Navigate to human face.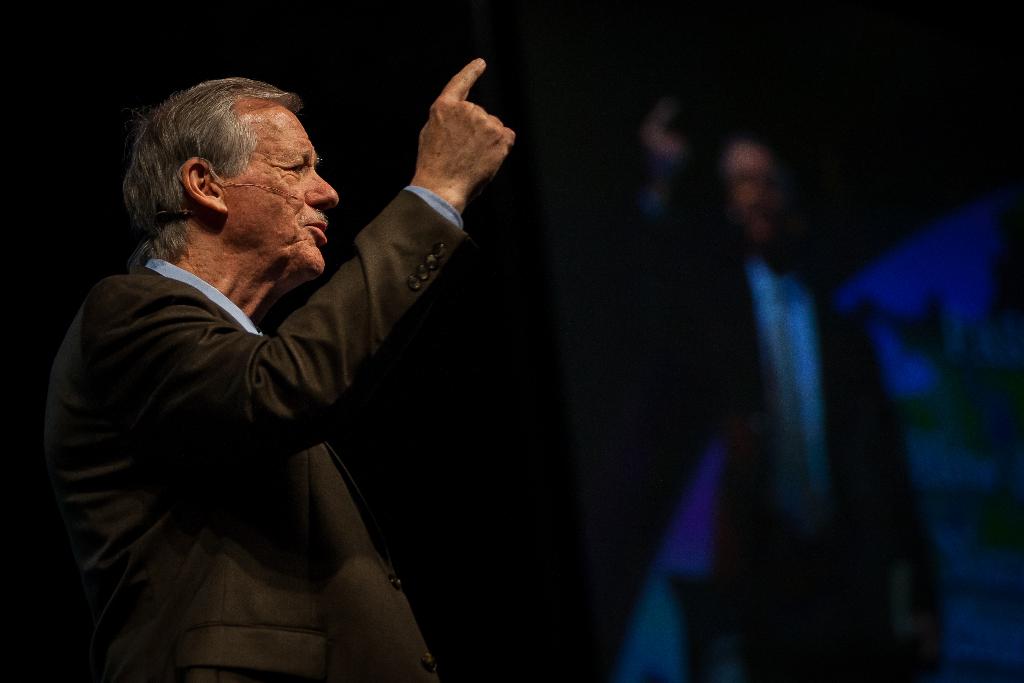
Navigation target: rect(726, 142, 778, 251).
